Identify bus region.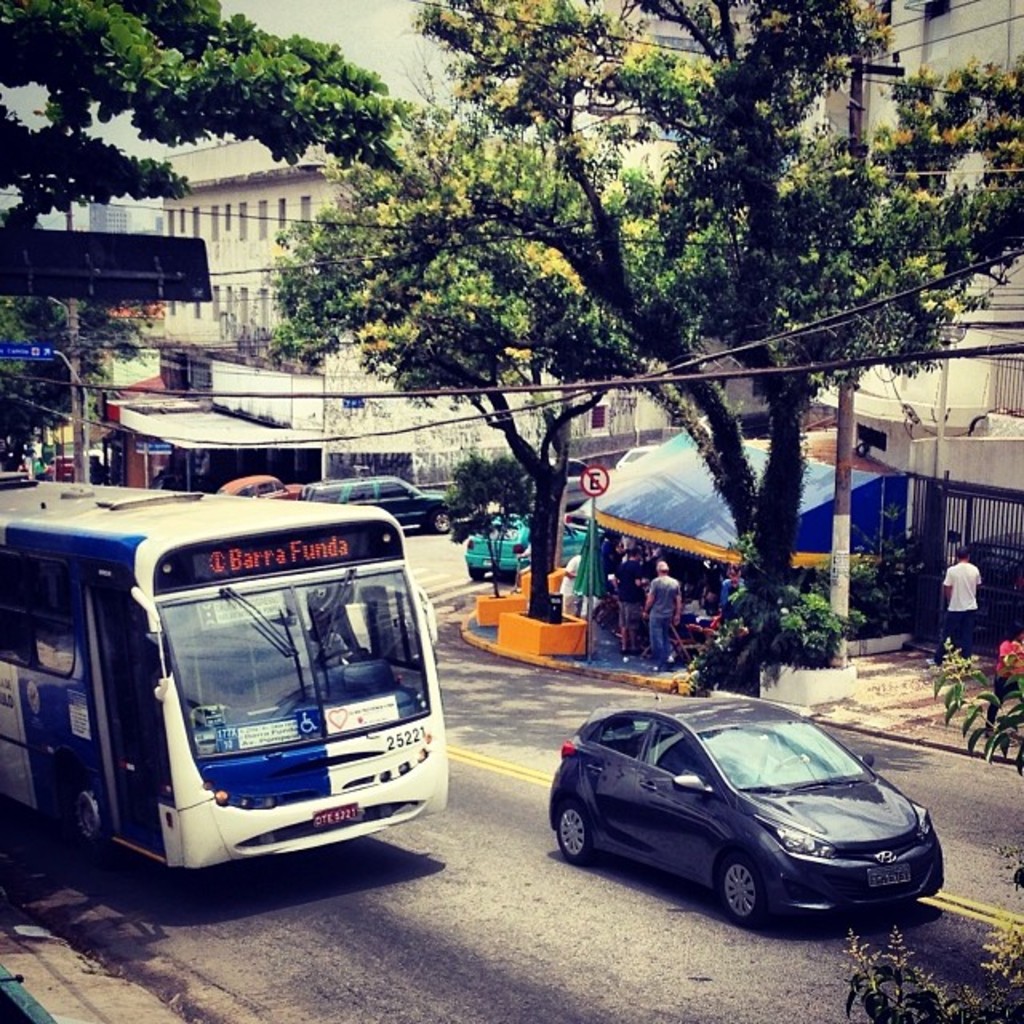
Region: <box>0,482,453,872</box>.
